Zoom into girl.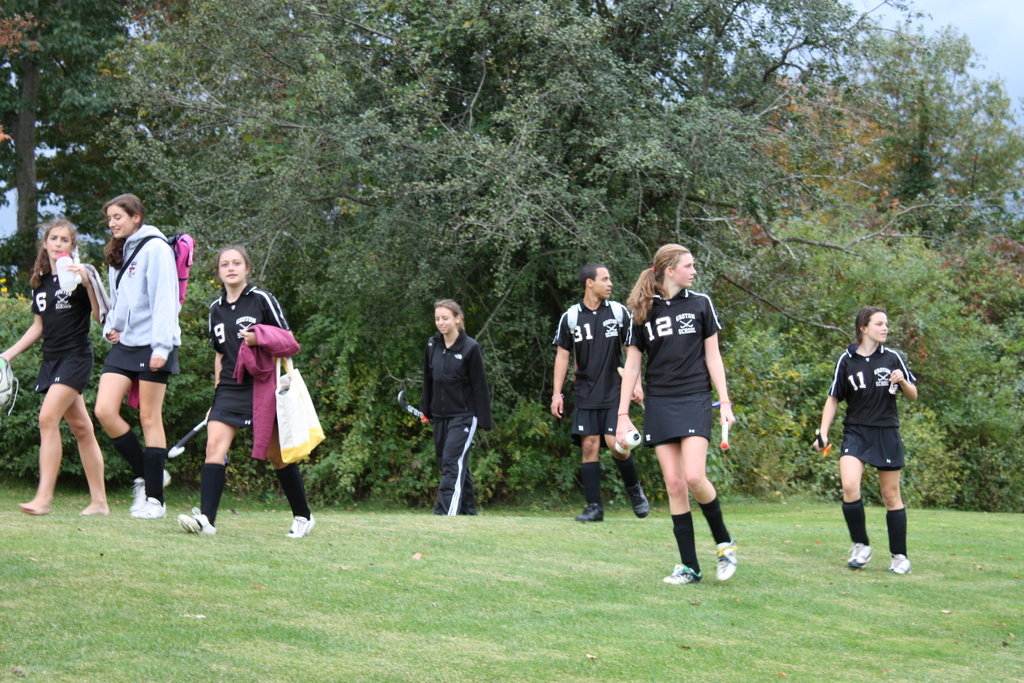
Zoom target: BBox(181, 249, 317, 541).
